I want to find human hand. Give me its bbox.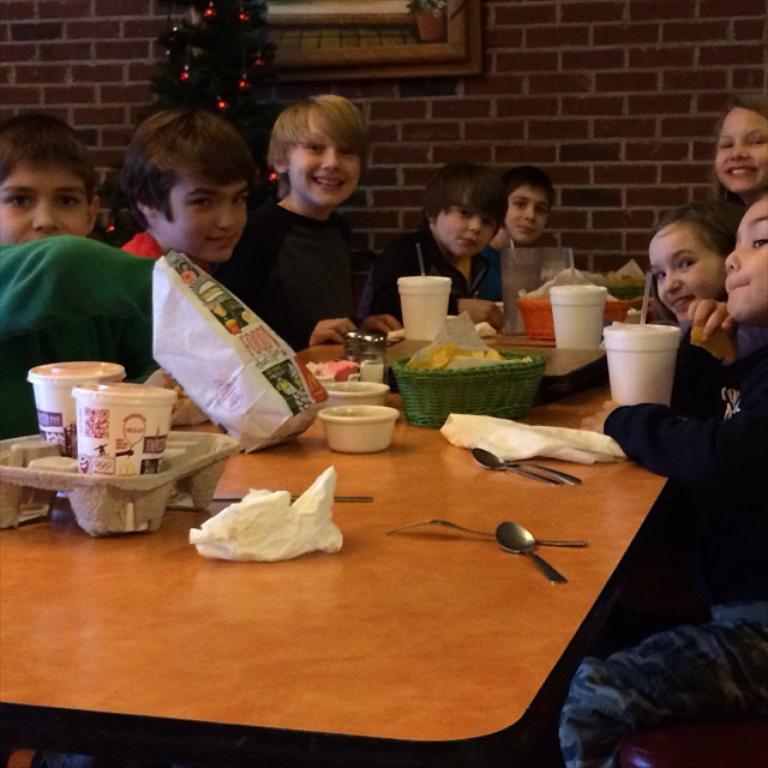
x1=360 y1=314 x2=402 y2=342.
